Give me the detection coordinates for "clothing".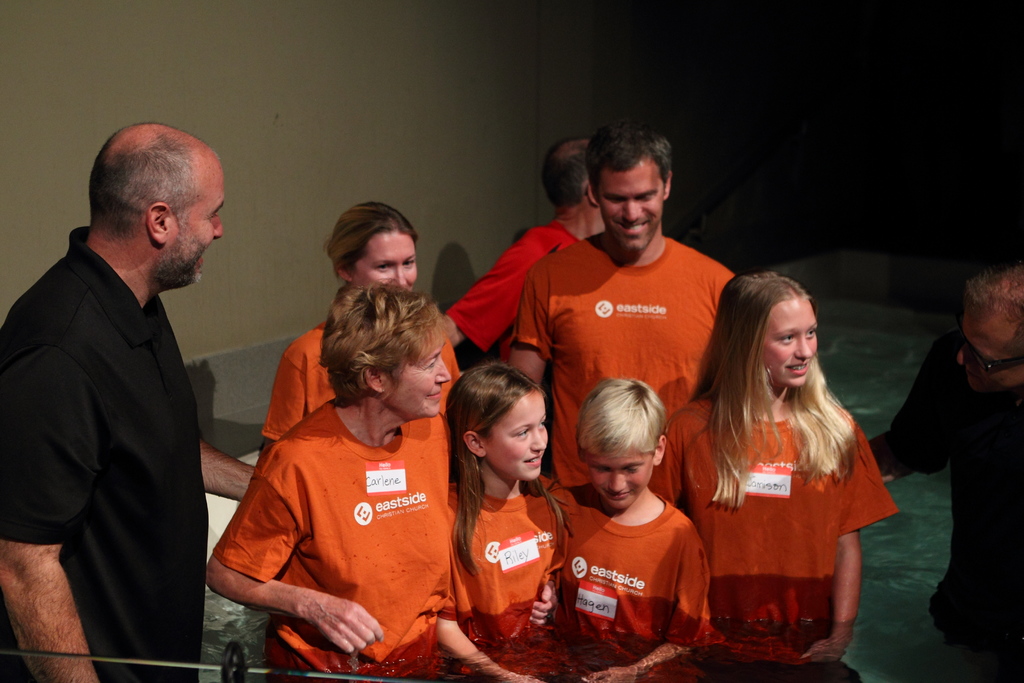
(x1=887, y1=330, x2=1023, y2=682).
